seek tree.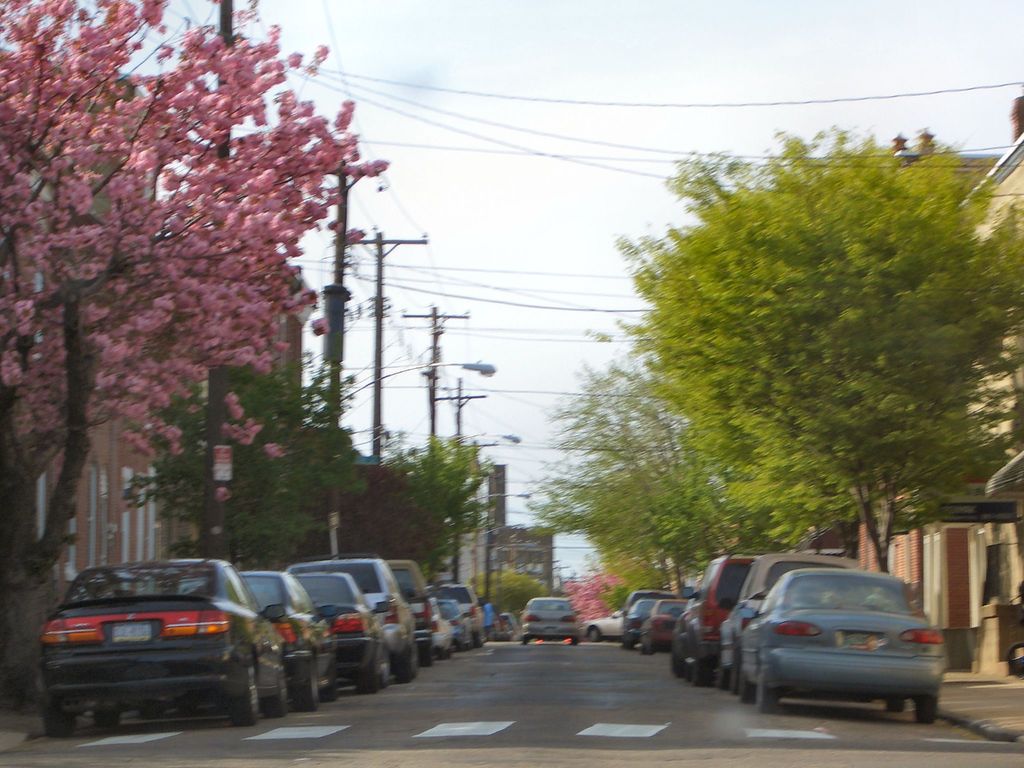
<box>513,463,744,606</box>.
